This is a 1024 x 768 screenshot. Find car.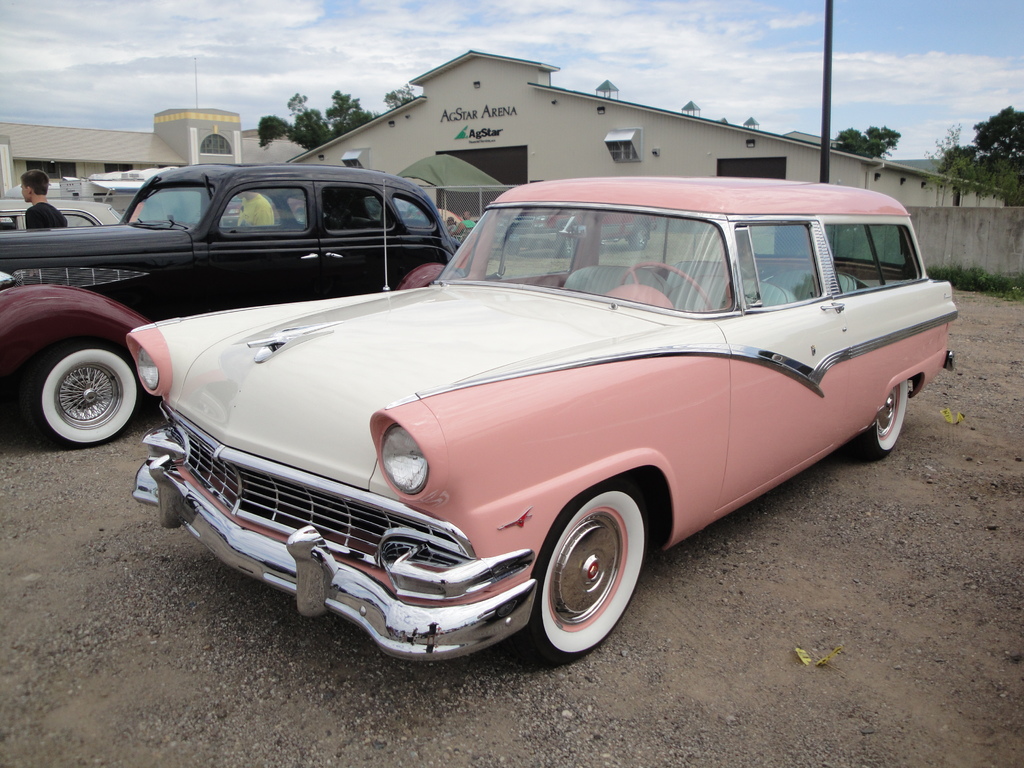
Bounding box: BBox(0, 201, 125, 233).
